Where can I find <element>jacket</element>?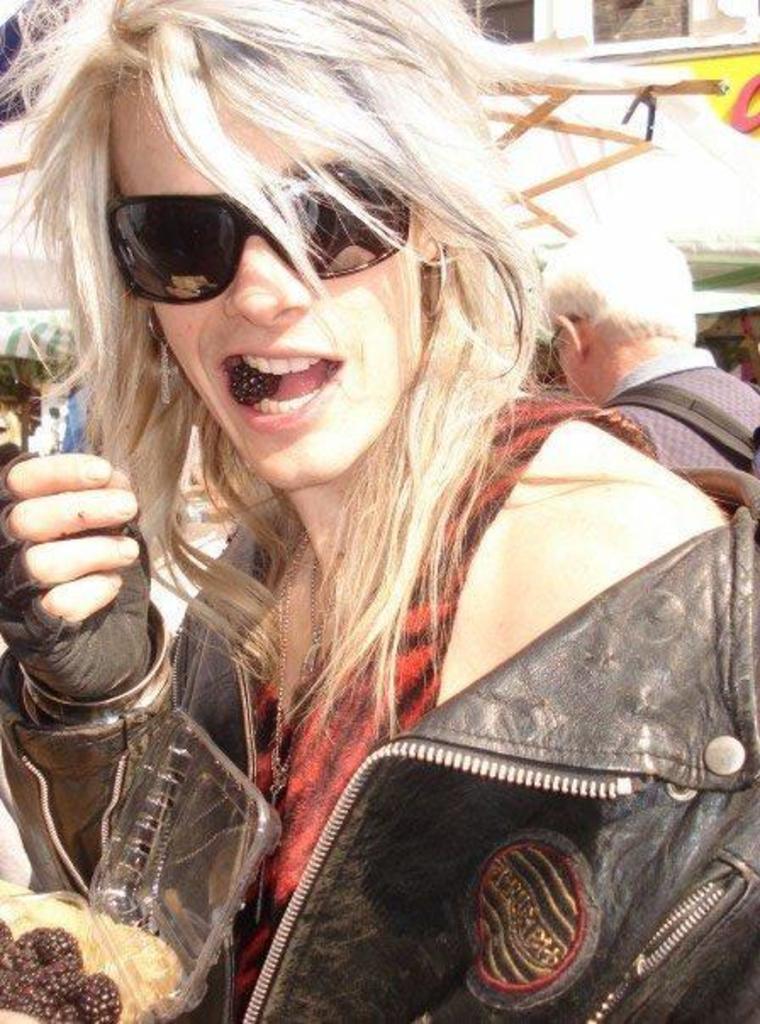
You can find it at (left=12, top=212, right=729, bottom=1023).
